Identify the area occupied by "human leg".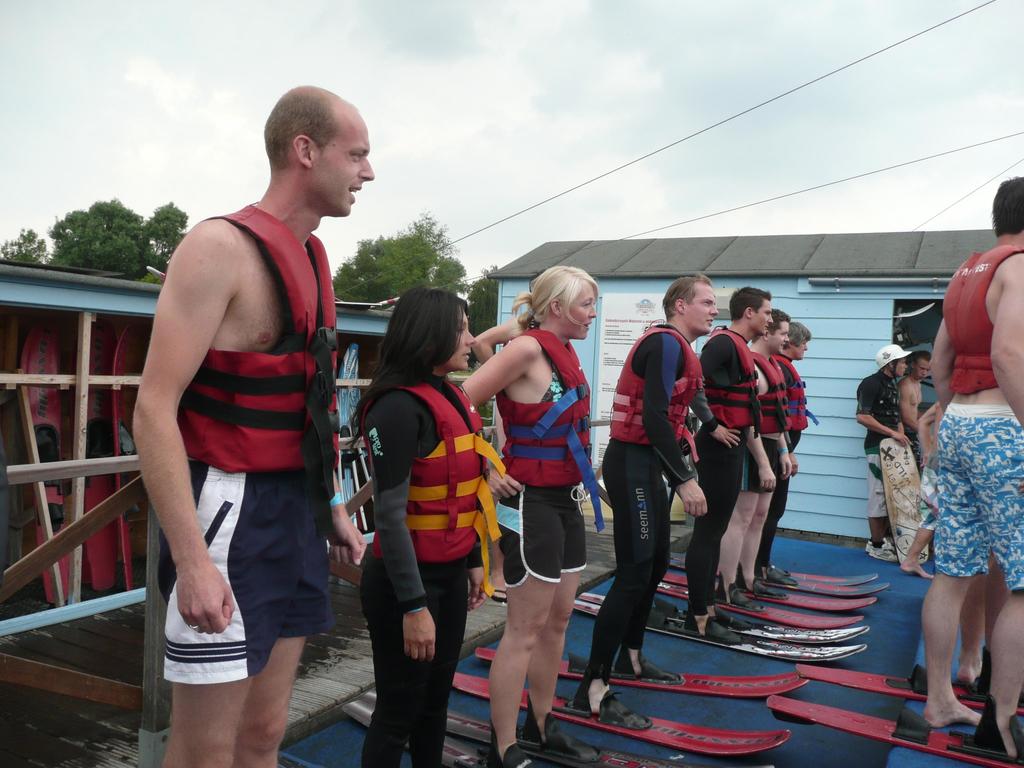
Area: (left=235, top=634, right=301, bottom=767).
